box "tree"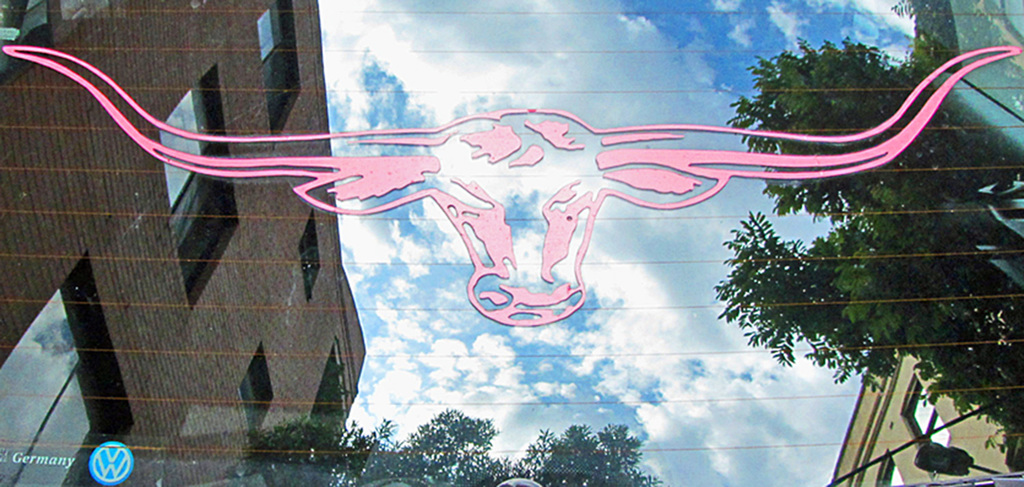
[341, 404, 662, 486]
